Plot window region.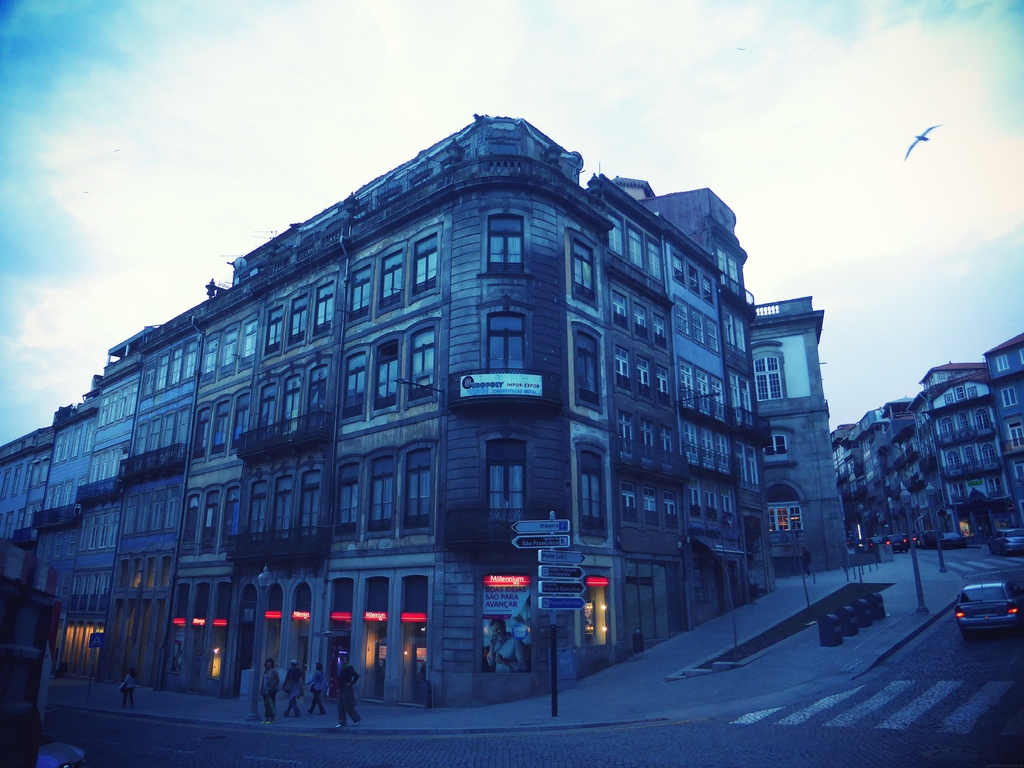
Plotted at x1=287 y1=289 x2=310 y2=346.
